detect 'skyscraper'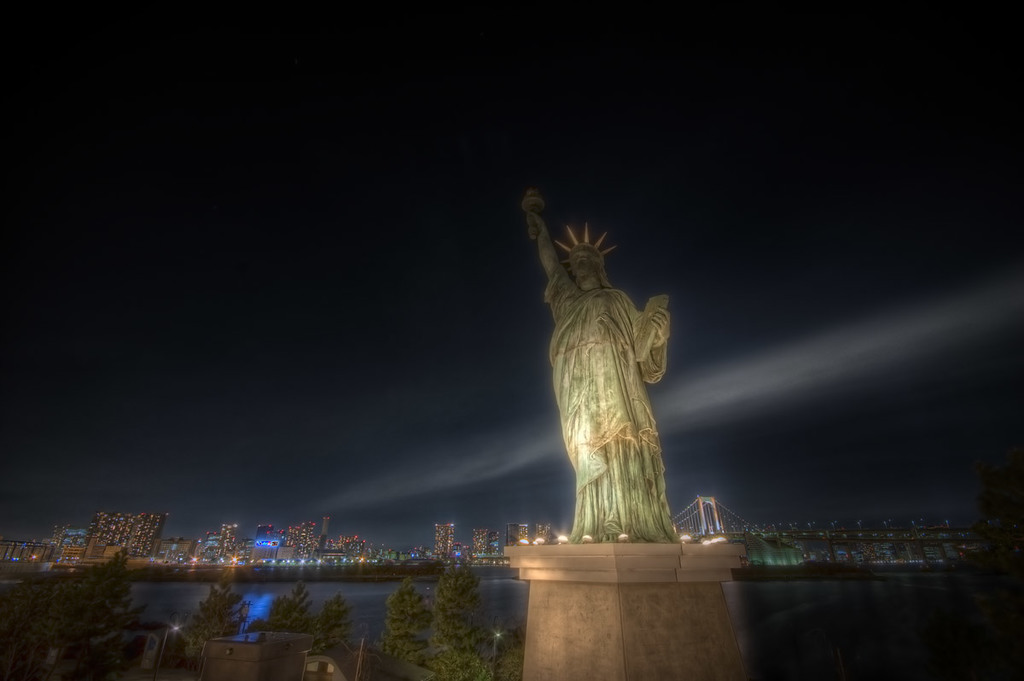
crop(217, 521, 236, 568)
